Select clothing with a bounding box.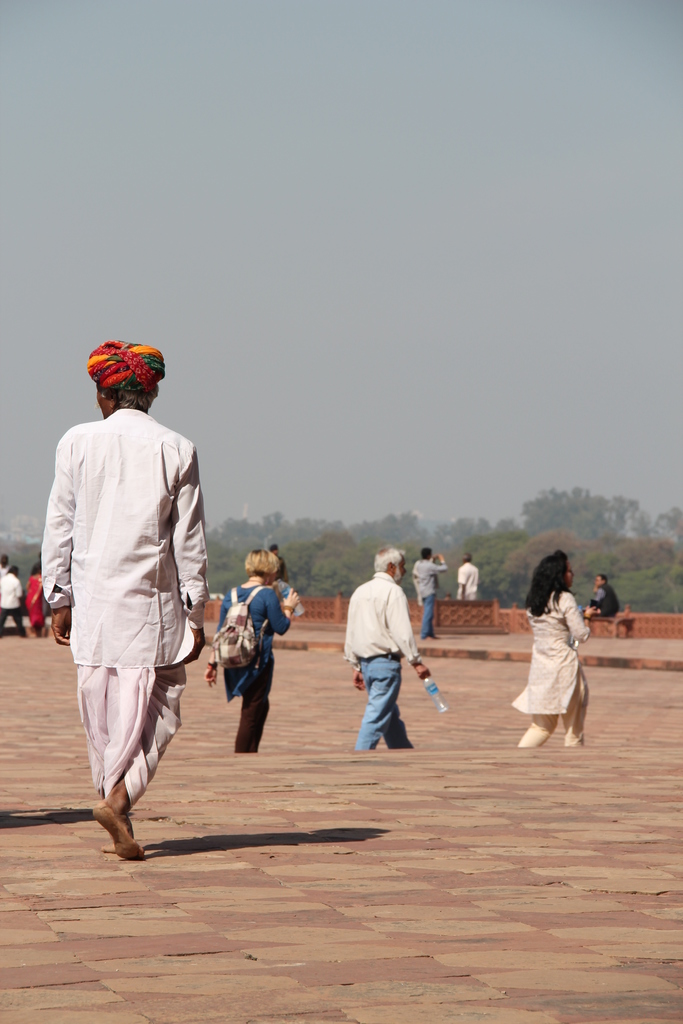
rect(591, 586, 622, 621).
